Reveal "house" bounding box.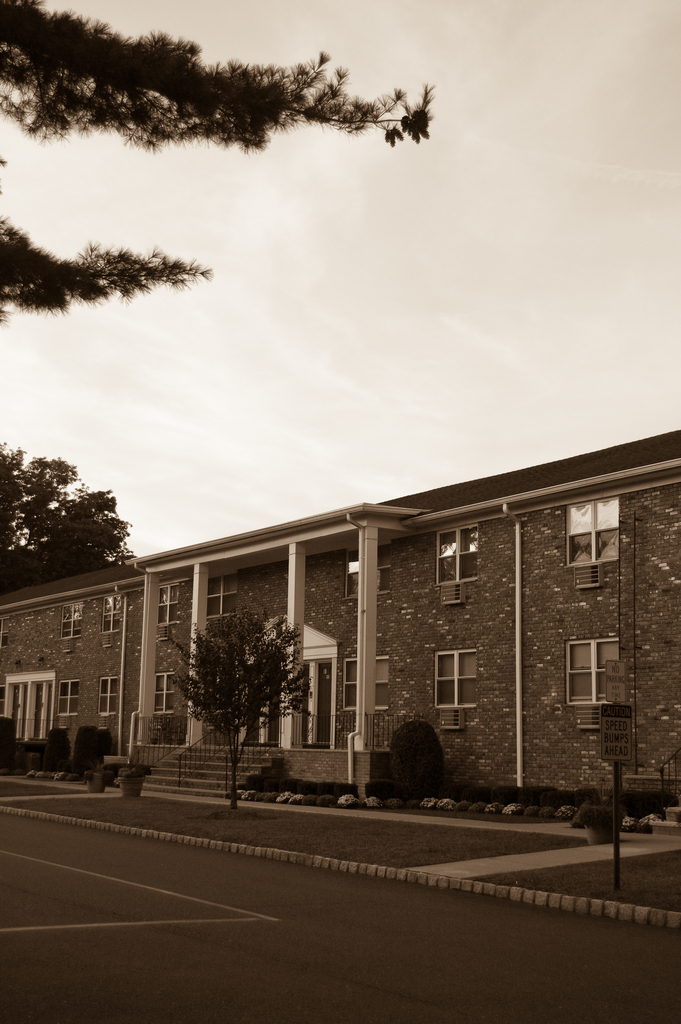
Revealed: rect(0, 418, 680, 836).
